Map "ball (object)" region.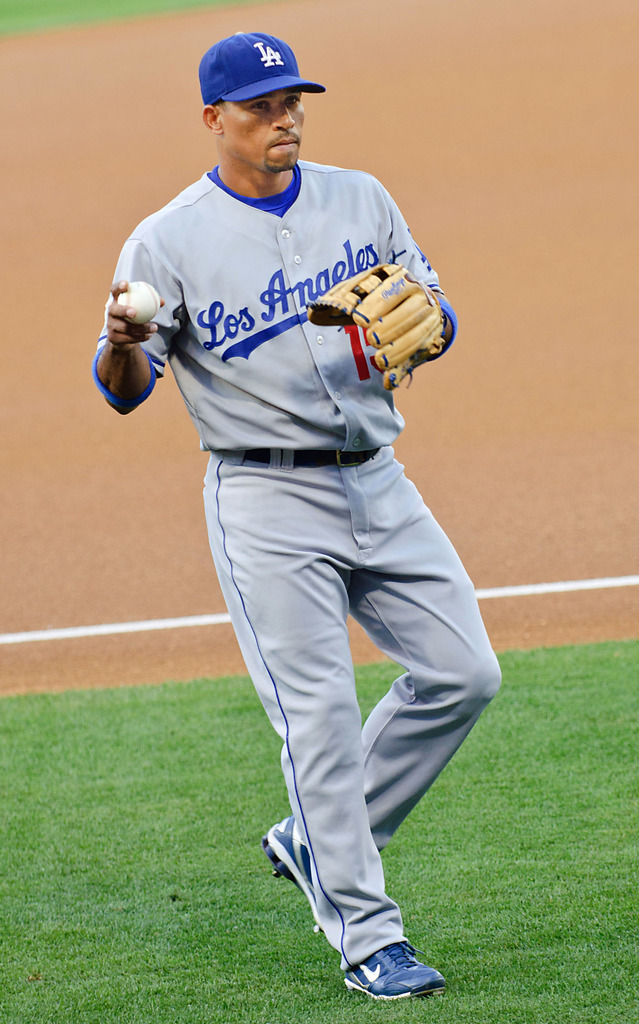
Mapped to l=116, t=275, r=159, b=316.
